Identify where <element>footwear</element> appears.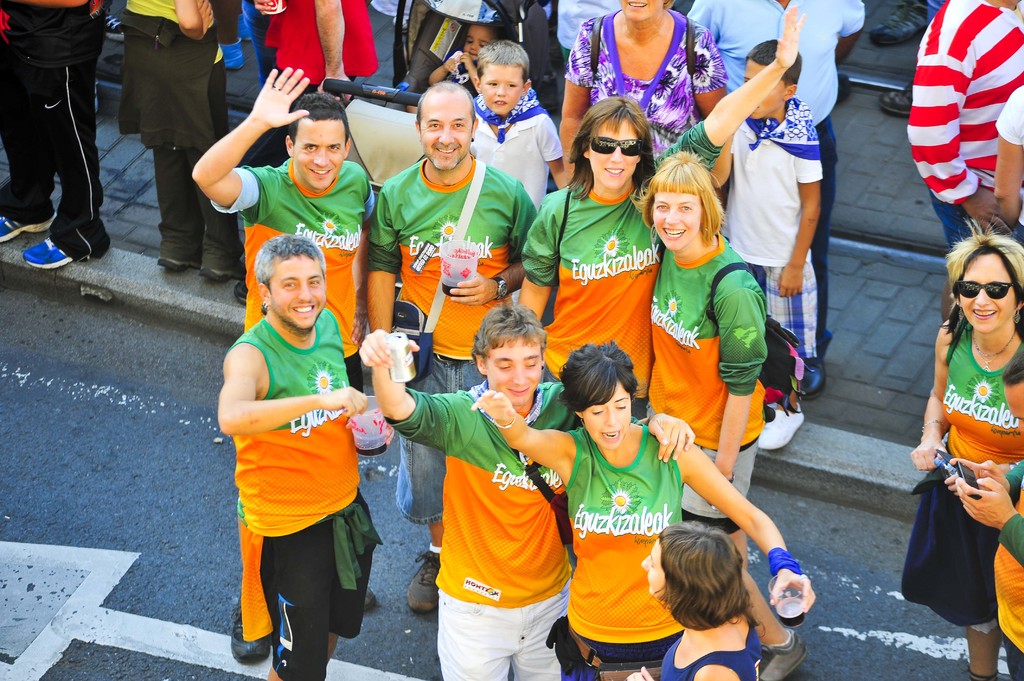
Appears at <bbox>801, 355, 823, 394</bbox>.
